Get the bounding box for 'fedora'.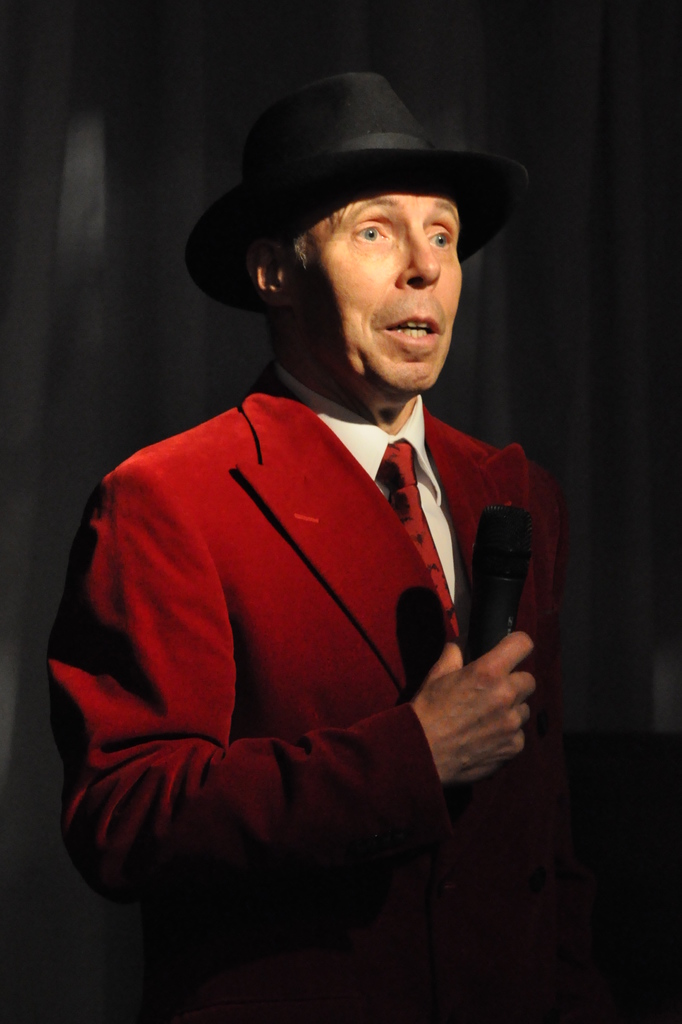
bbox=[184, 72, 530, 317].
